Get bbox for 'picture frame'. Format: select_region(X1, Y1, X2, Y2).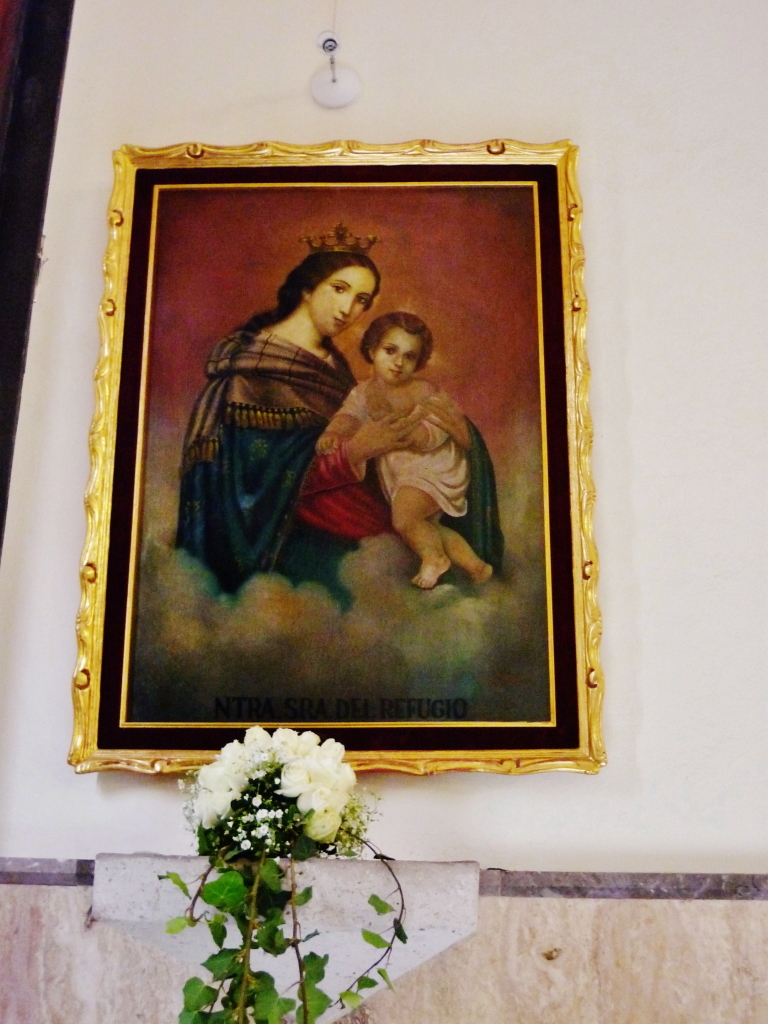
select_region(55, 119, 610, 787).
